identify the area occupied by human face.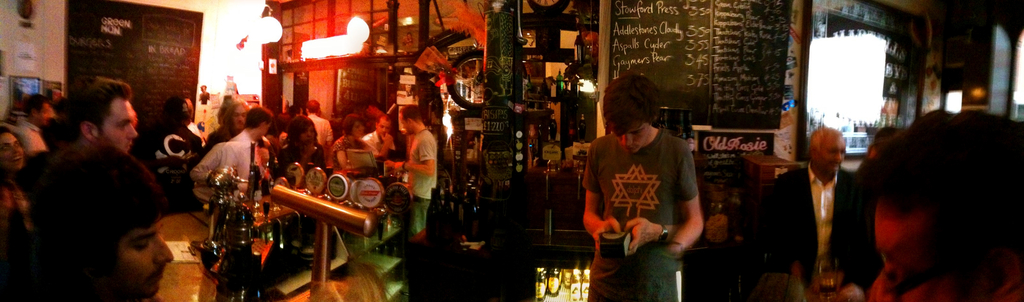
Area: 824,135,845,176.
